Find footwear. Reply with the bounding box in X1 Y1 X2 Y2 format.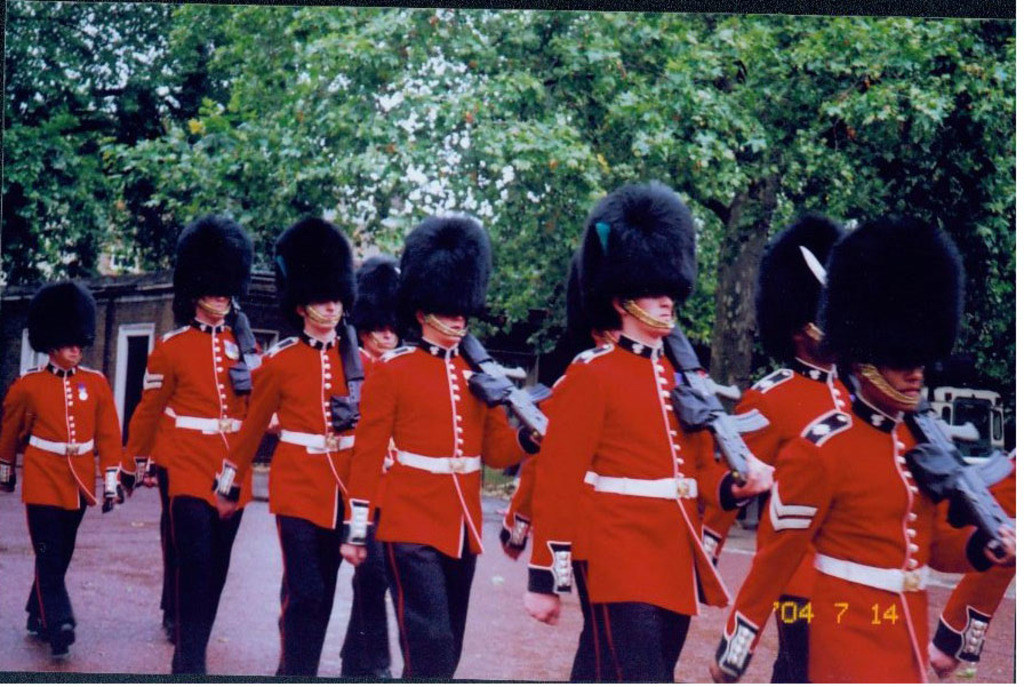
51 623 80 662.
